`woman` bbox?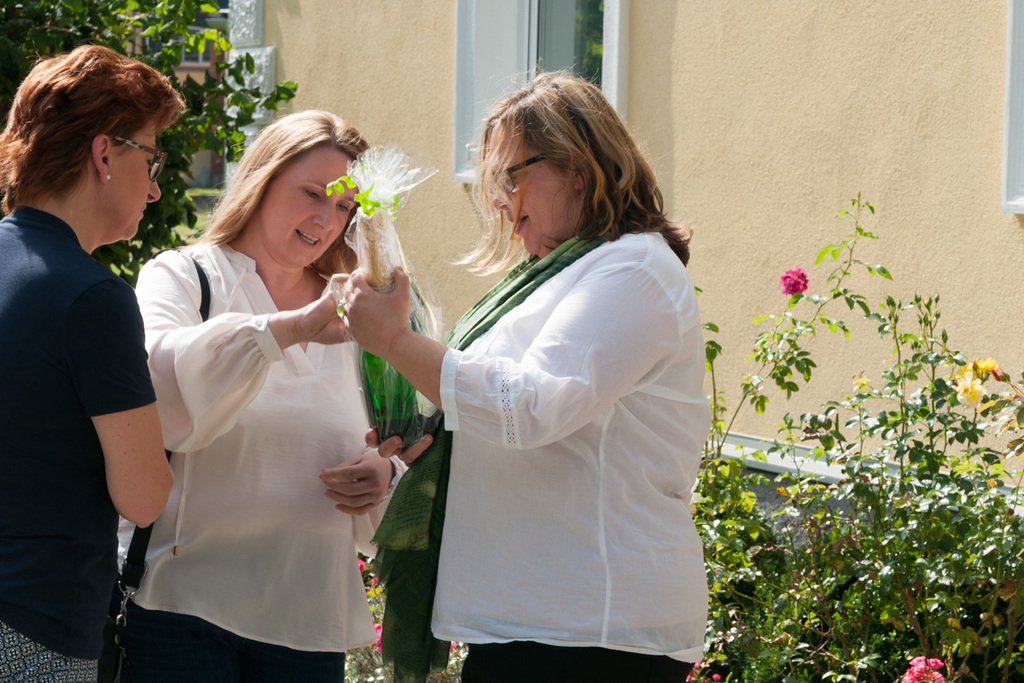
x1=102 y1=111 x2=412 y2=682
